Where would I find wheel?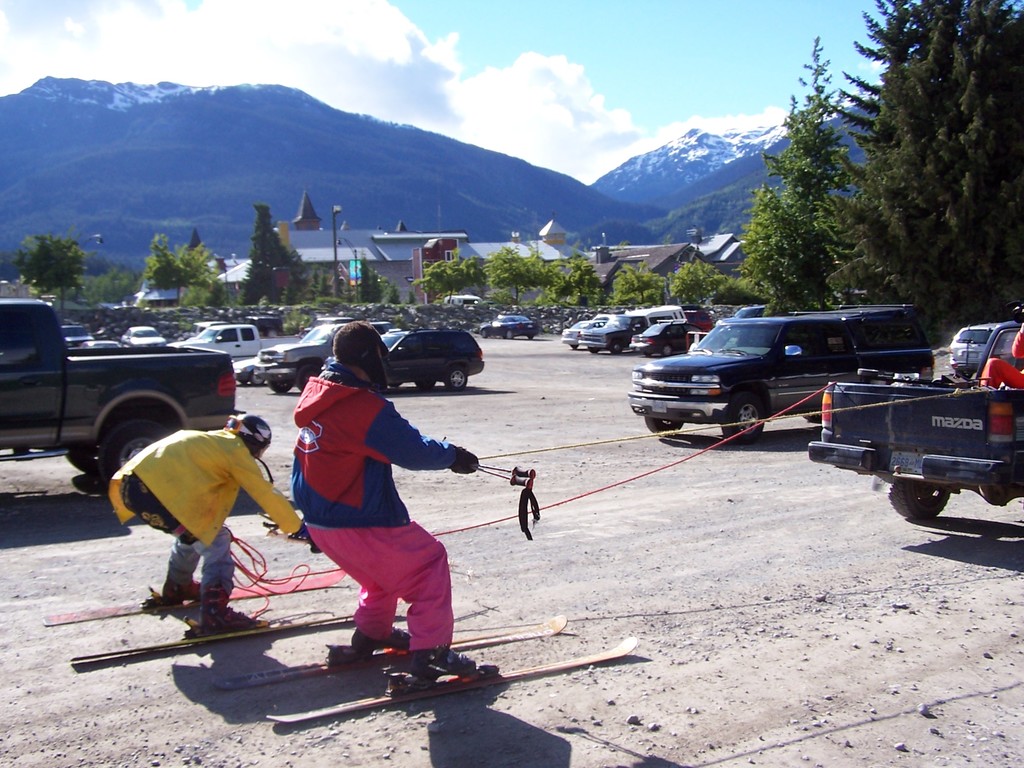
At select_region(722, 392, 763, 439).
